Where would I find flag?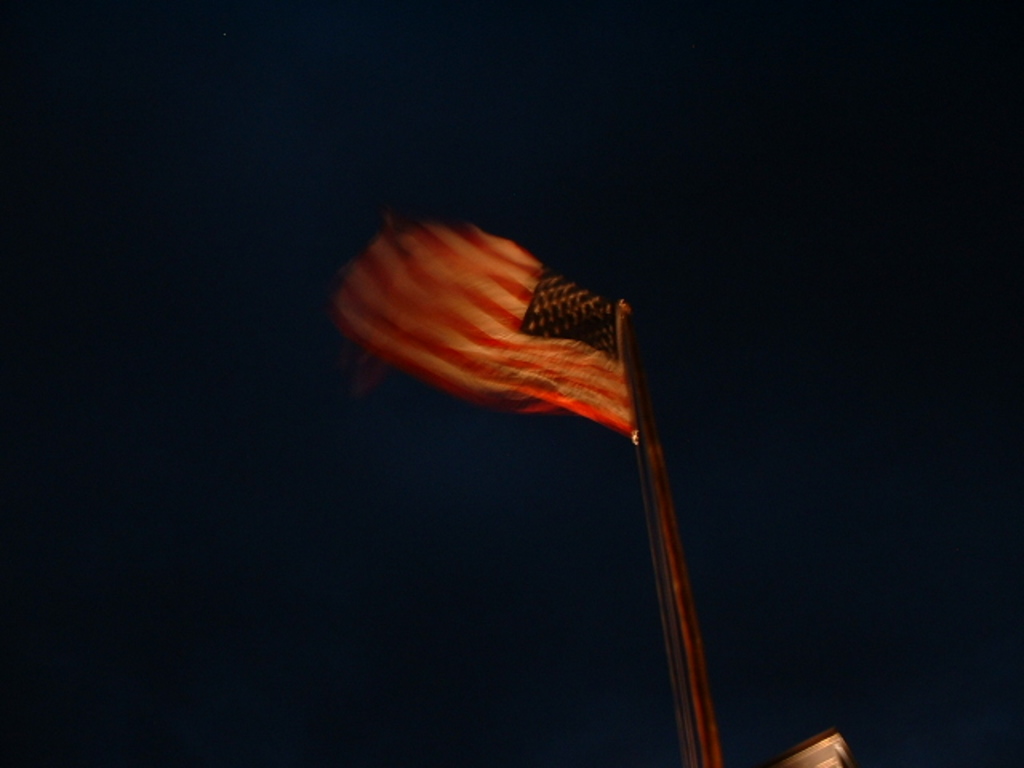
At box=[334, 216, 642, 440].
